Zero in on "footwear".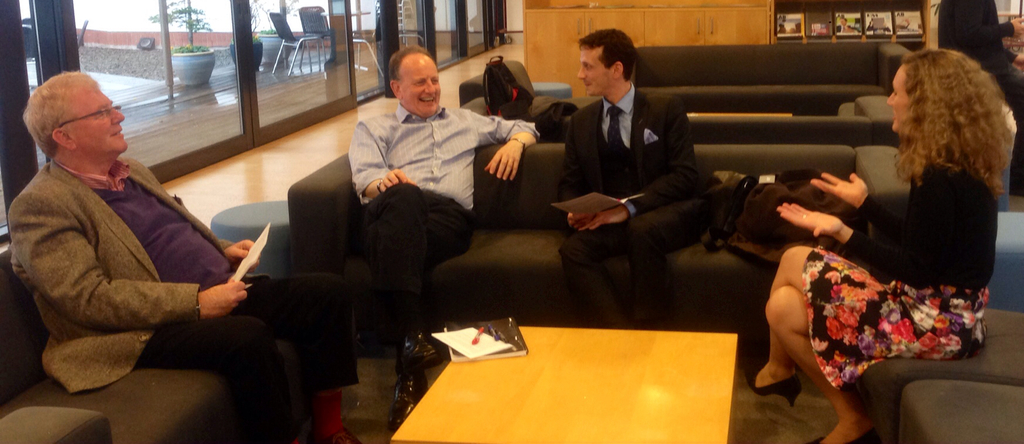
Zeroed in: [322, 427, 361, 443].
